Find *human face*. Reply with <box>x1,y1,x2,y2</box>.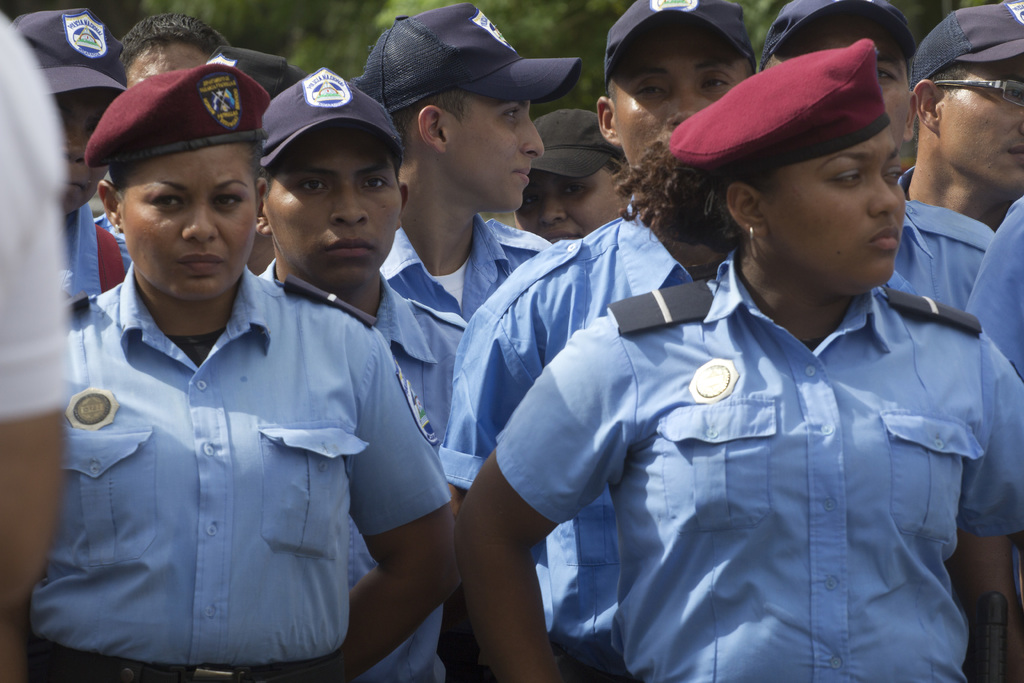
<box>269,128,403,285</box>.
